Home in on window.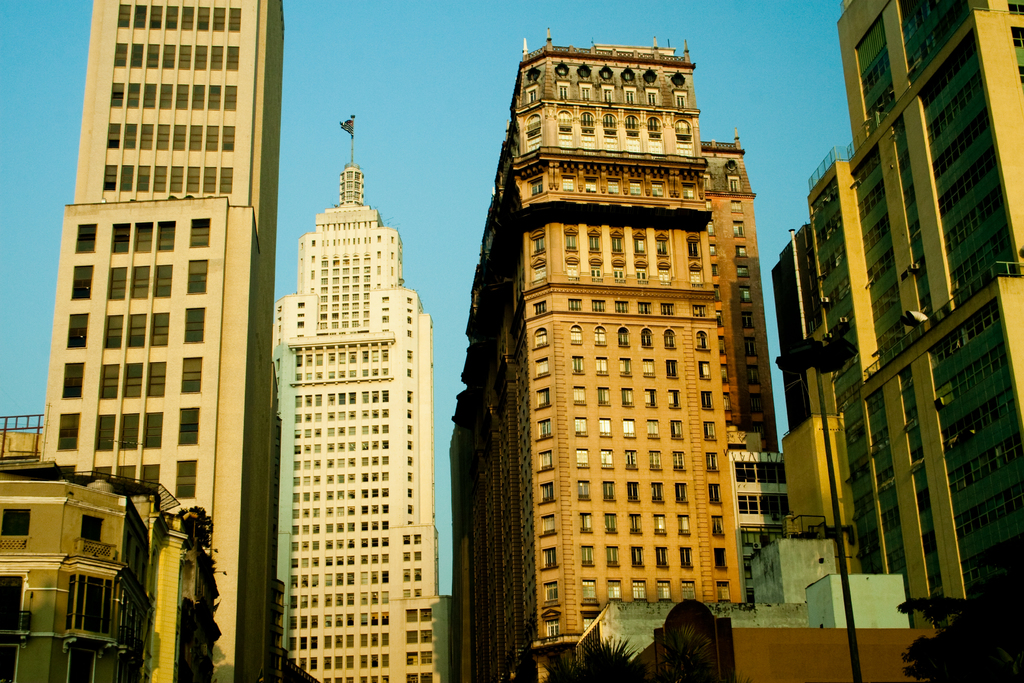
Homed in at {"x1": 572, "y1": 387, "x2": 586, "y2": 403}.
